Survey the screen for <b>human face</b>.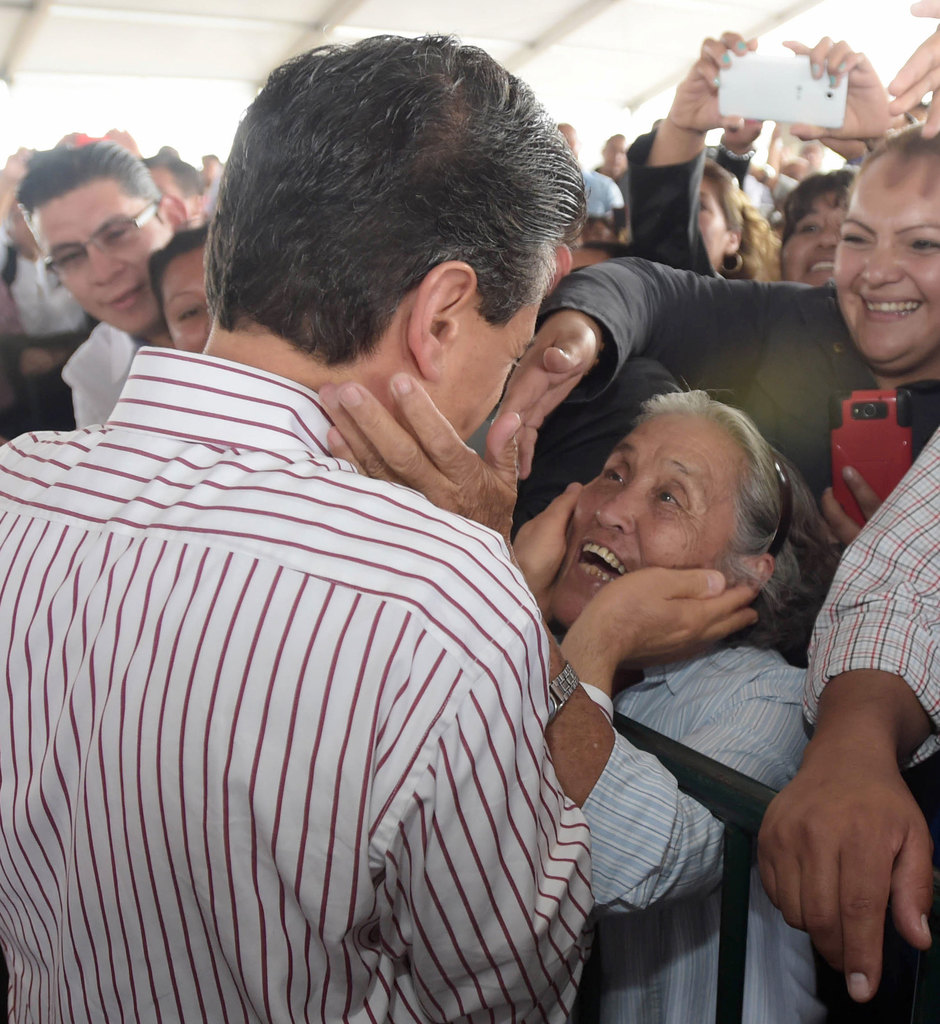
Survey found: l=785, t=181, r=852, b=285.
